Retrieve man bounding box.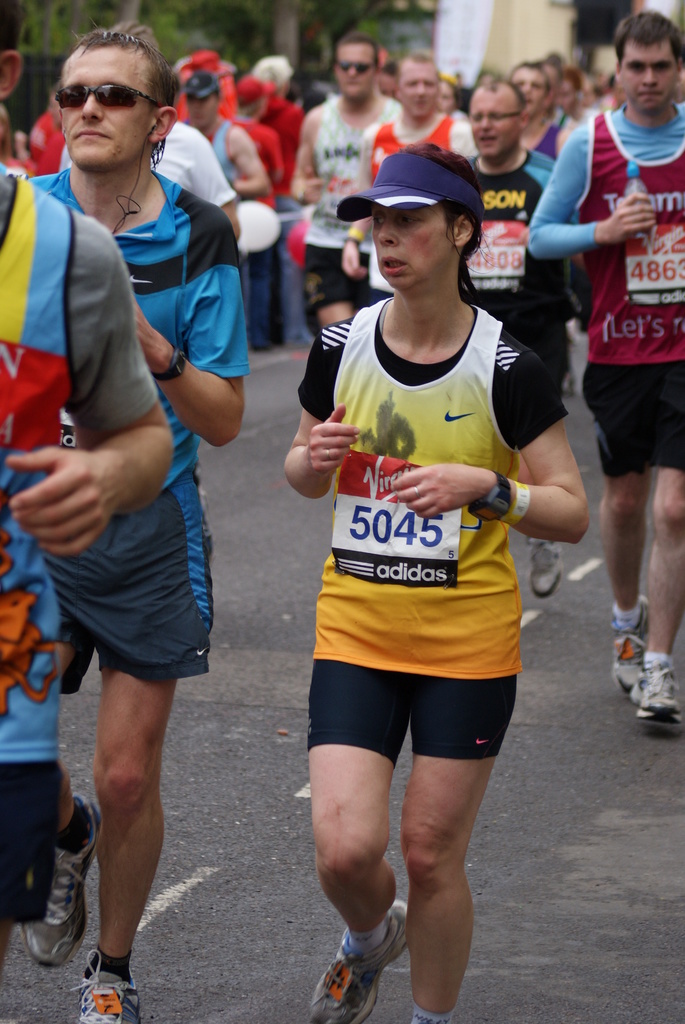
Bounding box: Rect(6, 8, 247, 1023).
